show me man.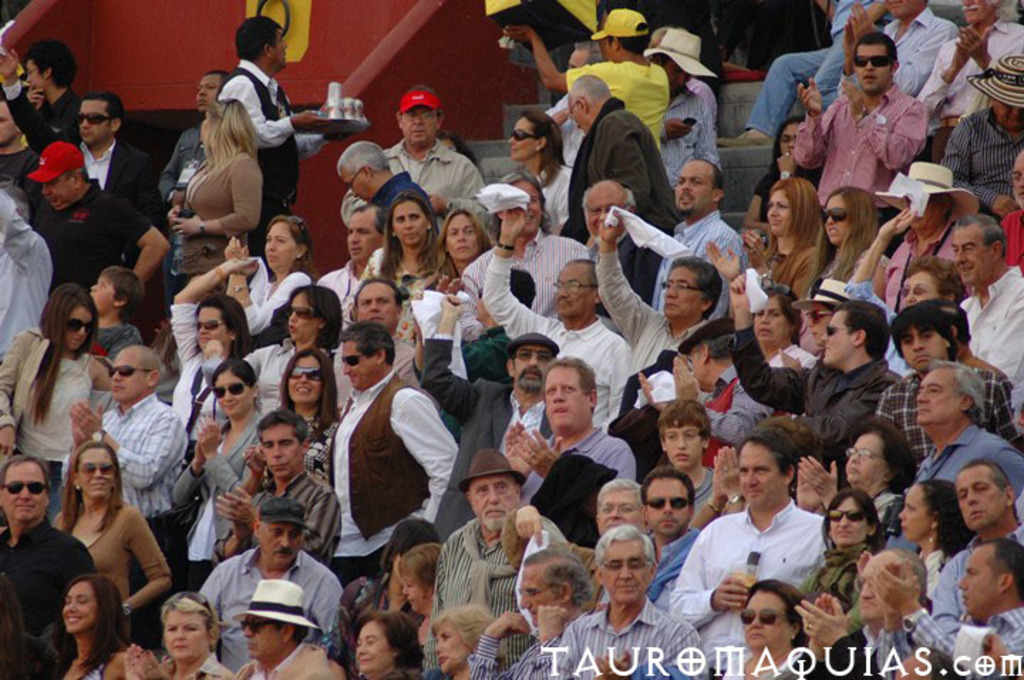
man is here: box(192, 492, 358, 679).
